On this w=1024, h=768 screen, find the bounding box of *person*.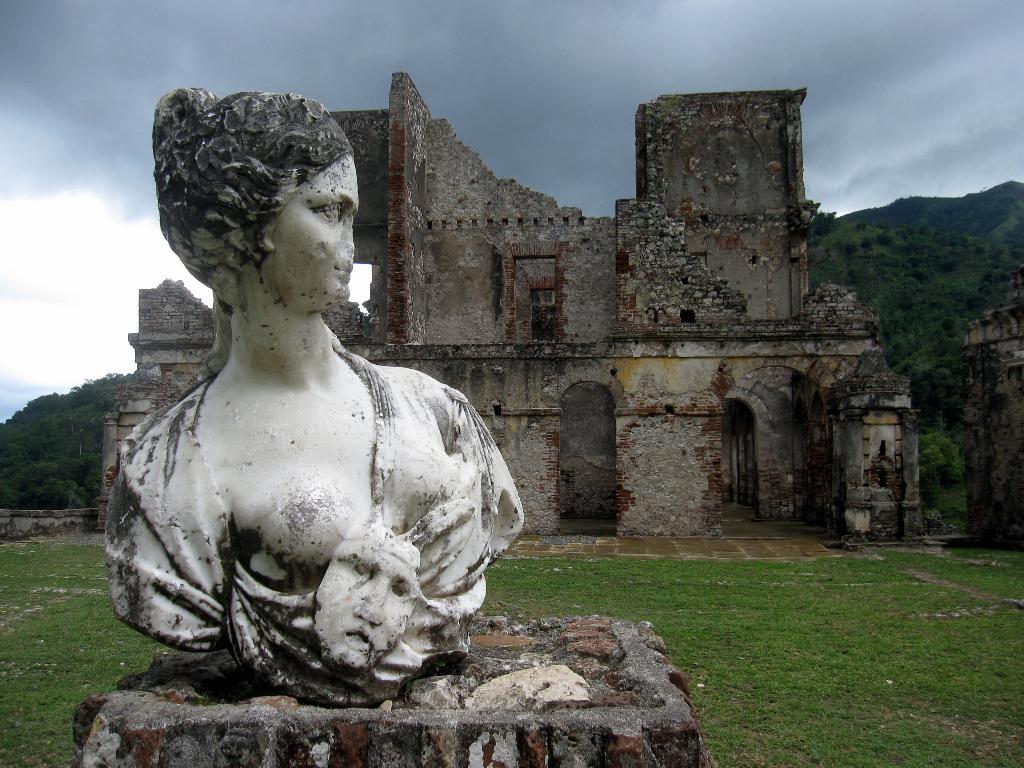
Bounding box: detection(106, 87, 525, 709).
